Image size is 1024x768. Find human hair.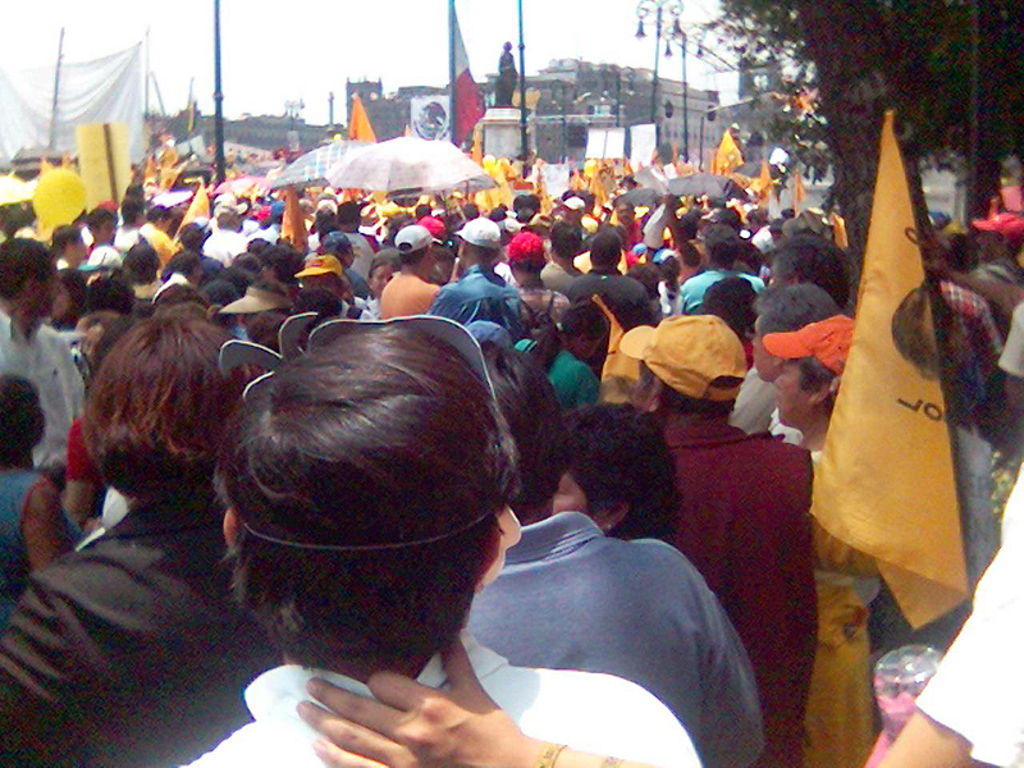
select_region(58, 269, 90, 329).
